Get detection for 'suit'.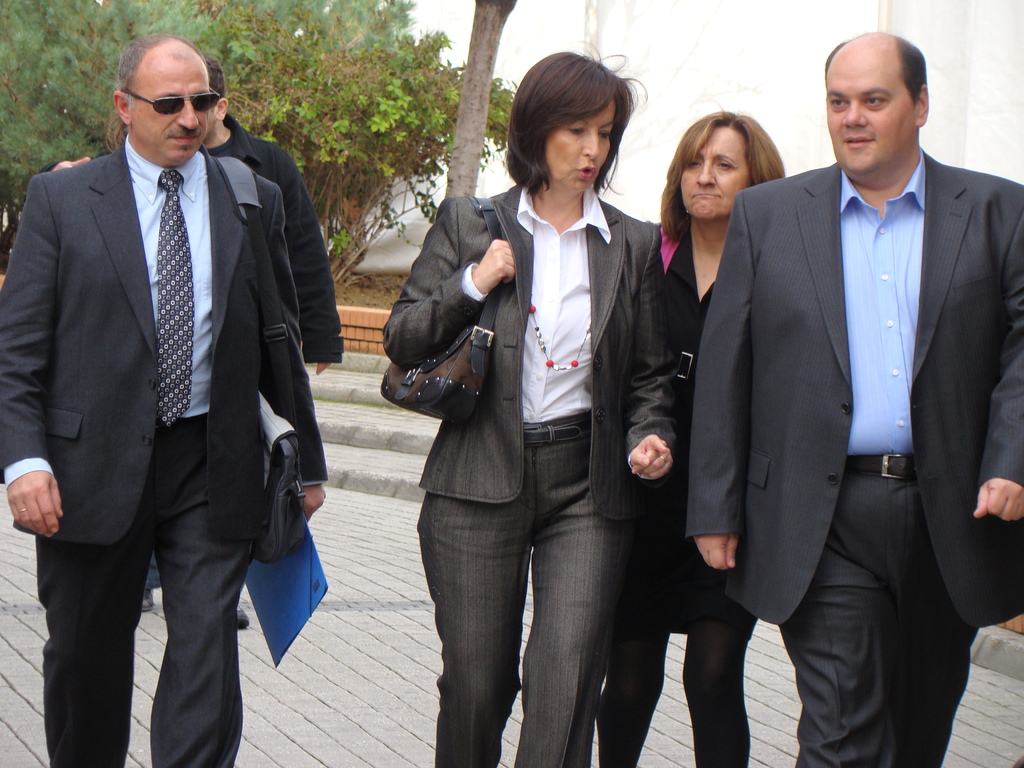
Detection: (372,172,672,767).
